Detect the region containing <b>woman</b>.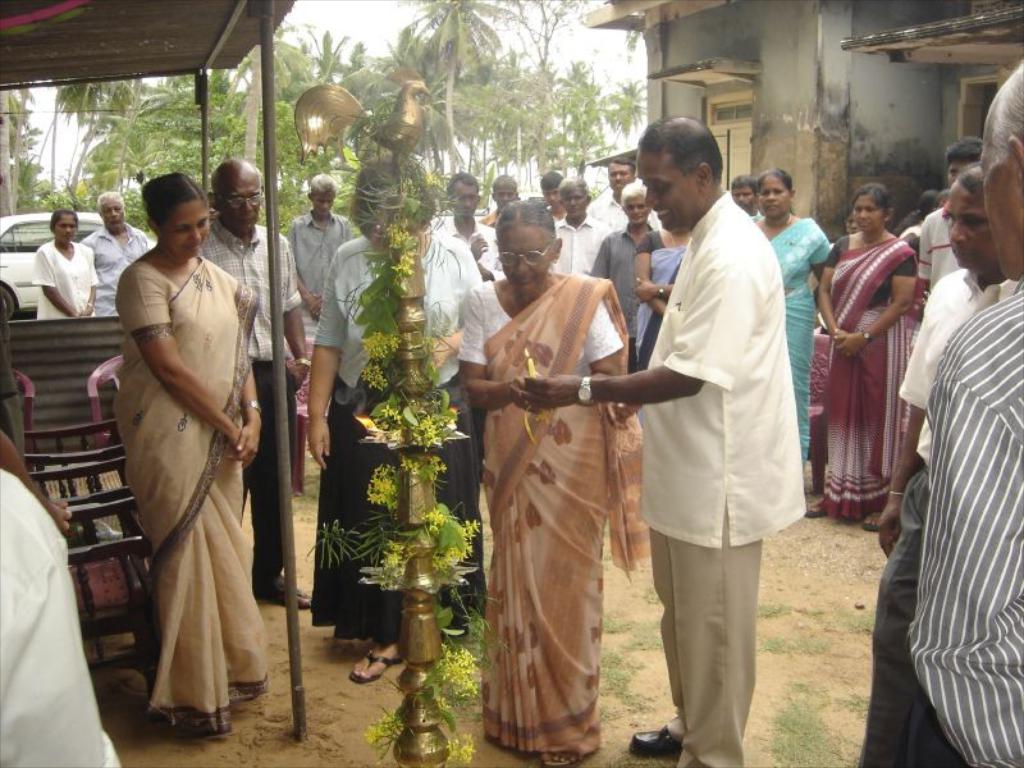
bbox(745, 164, 831, 475).
